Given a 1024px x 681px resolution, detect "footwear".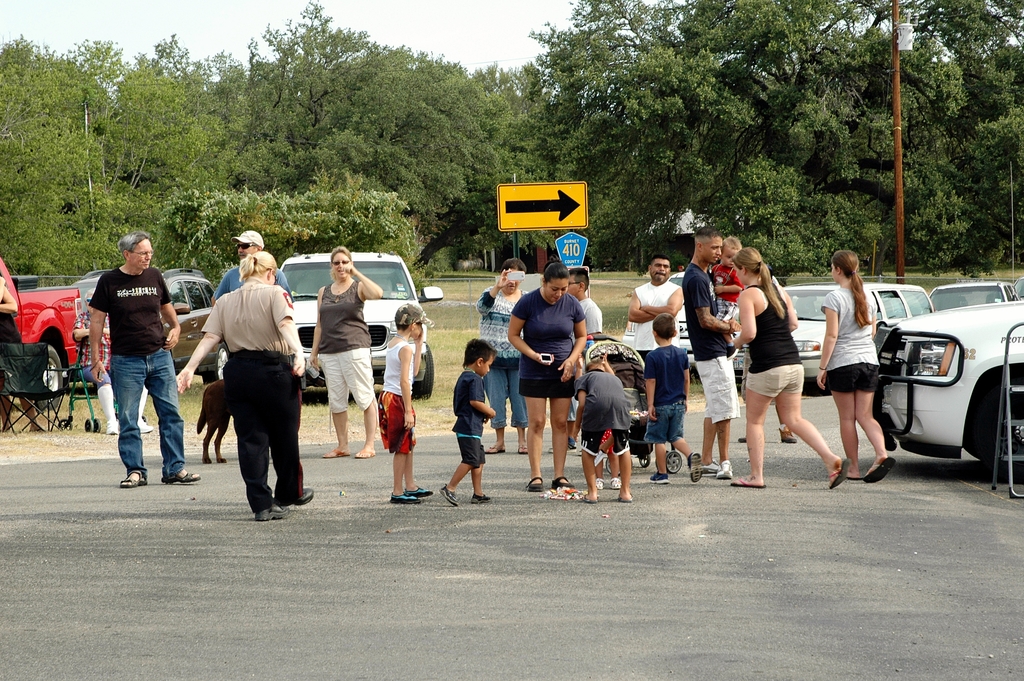
box=[550, 443, 577, 454].
